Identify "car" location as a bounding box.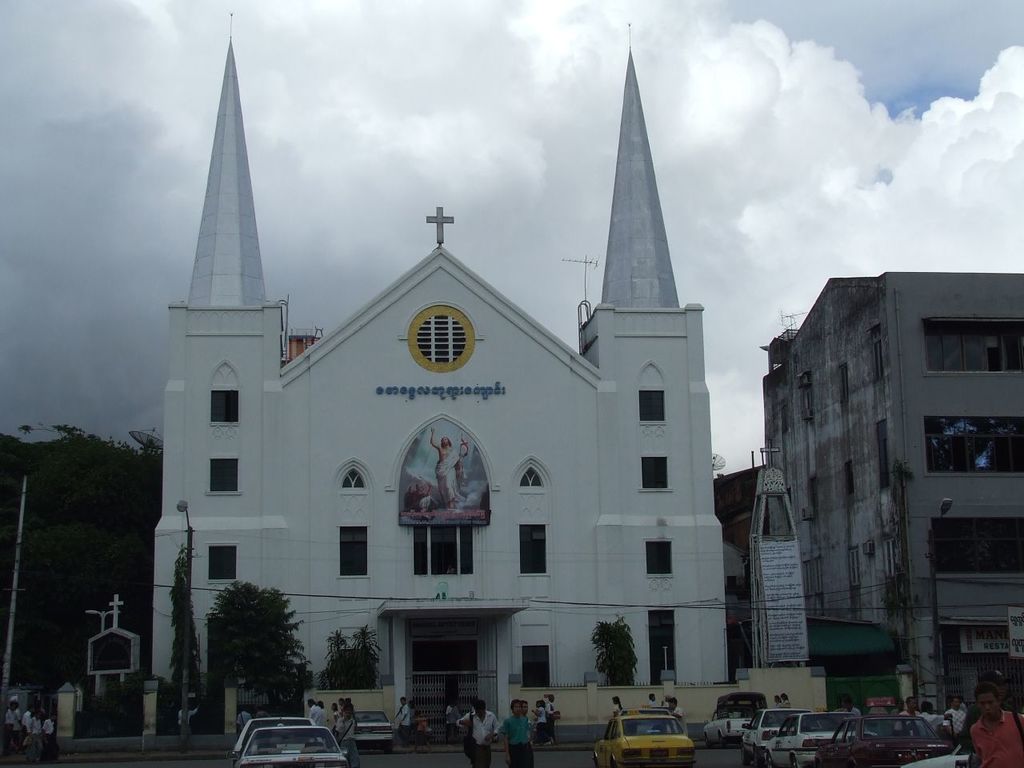
{"left": 349, "top": 706, "right": 394, "bottom": 750}.
